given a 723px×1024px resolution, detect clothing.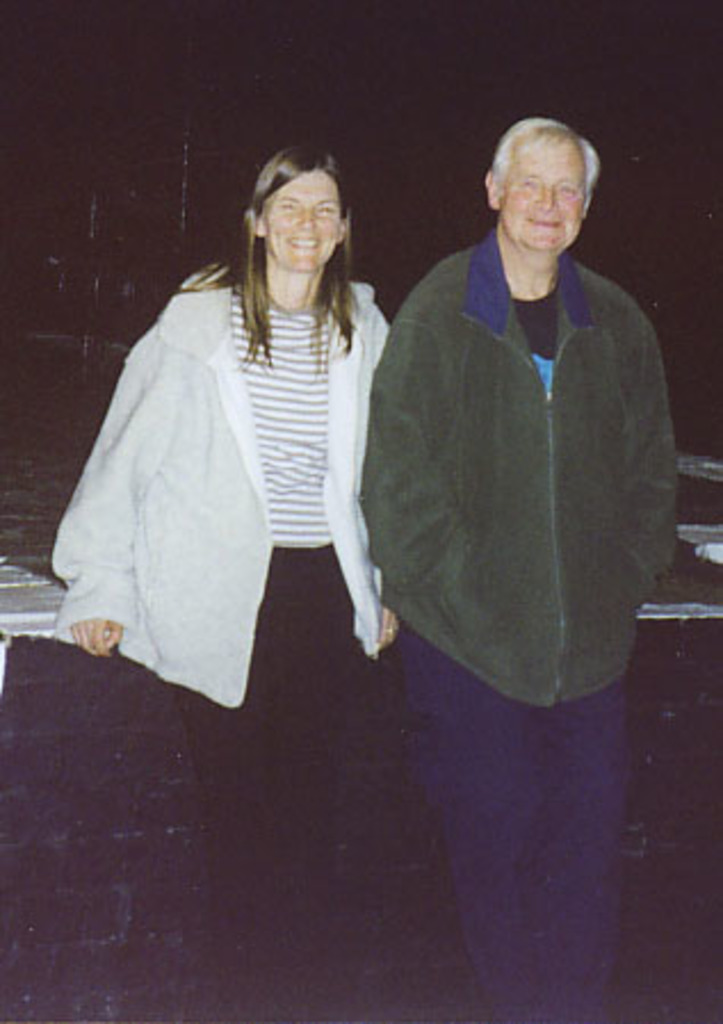
356,226,687,1022.
